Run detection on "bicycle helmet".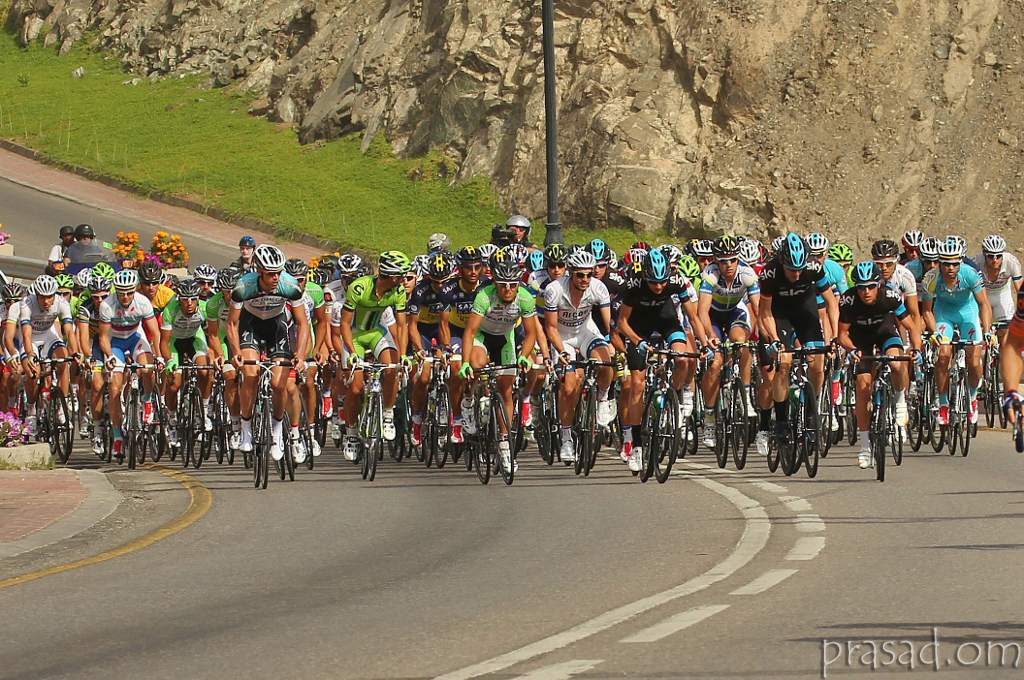
Result: detection(177, 278, 199, 295).
